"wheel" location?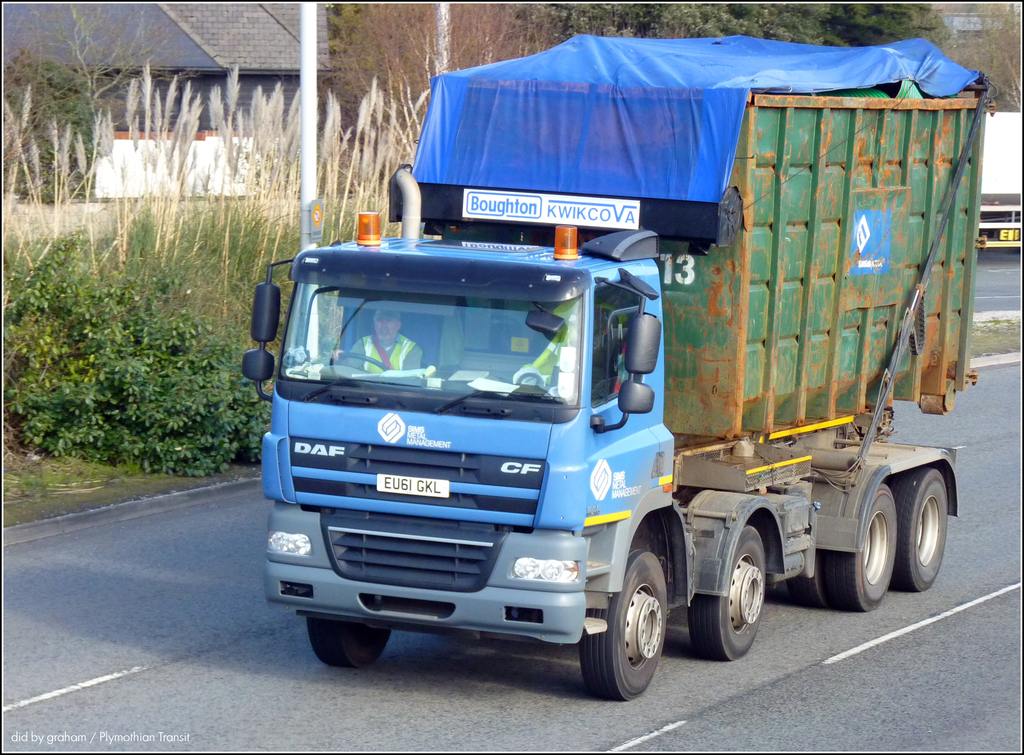
(568, 548, 672, 708)
